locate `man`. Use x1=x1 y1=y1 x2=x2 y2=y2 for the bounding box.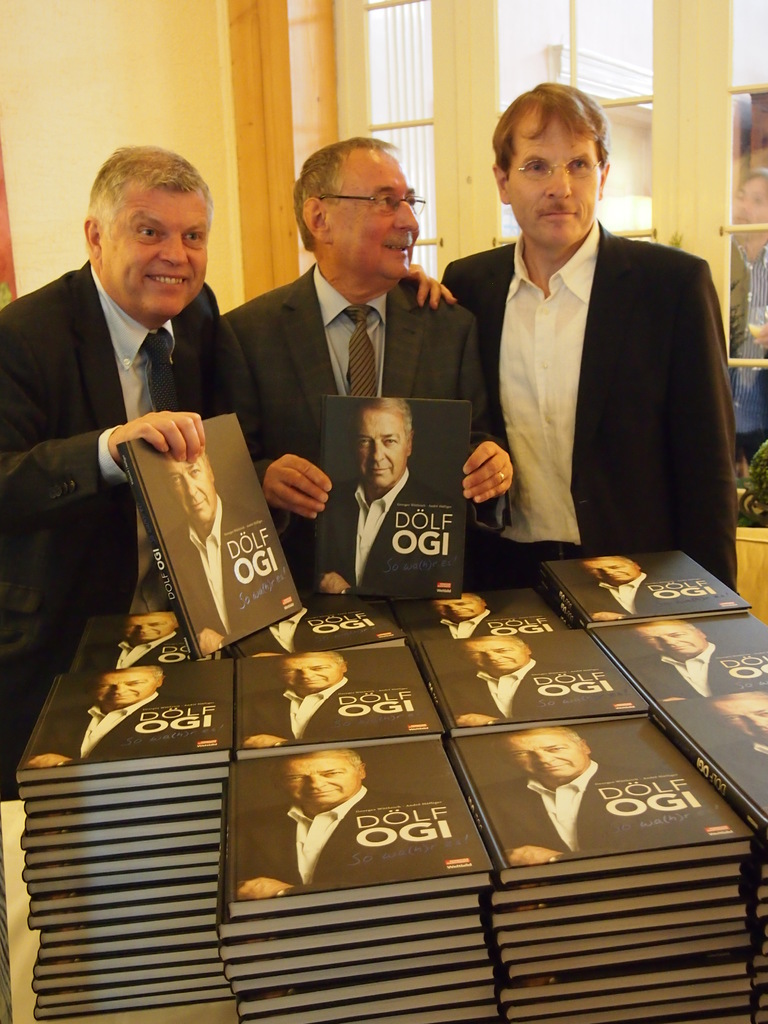
x1=440 y1=631 x2=646 y2=725.
